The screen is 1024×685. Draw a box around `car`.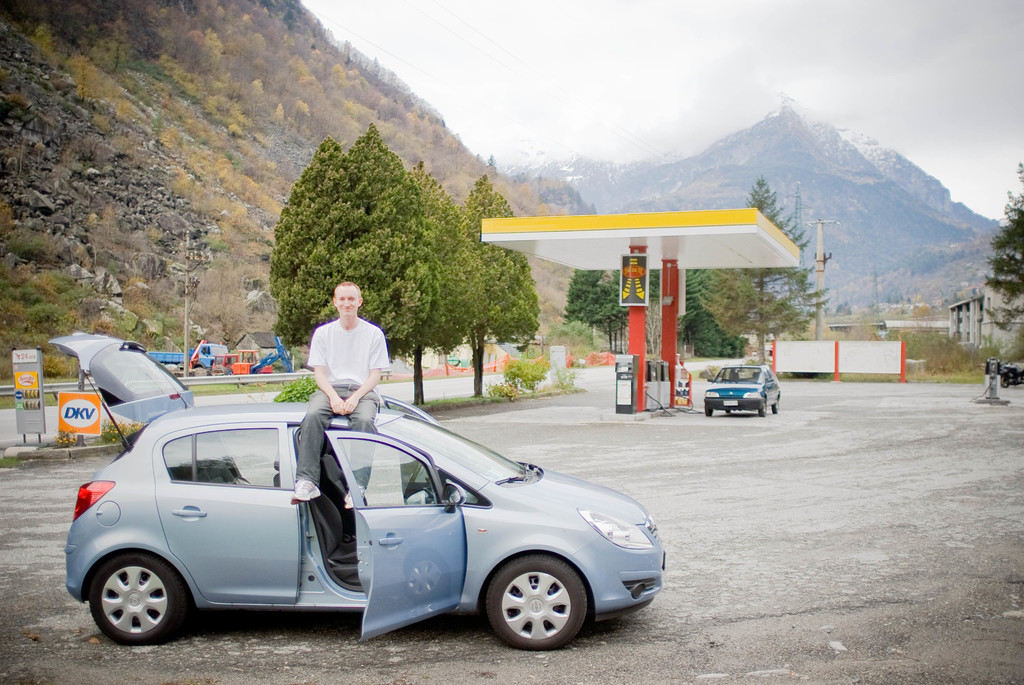
[709,368,783,416].
